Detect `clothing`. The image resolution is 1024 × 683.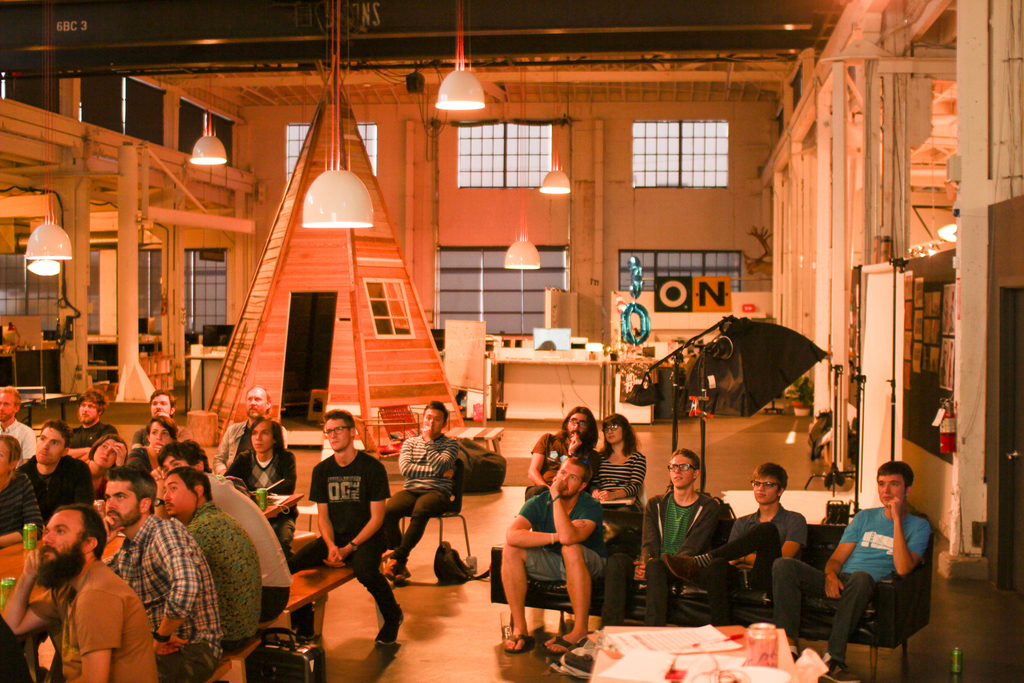
region(380, 422, 463, 568).
